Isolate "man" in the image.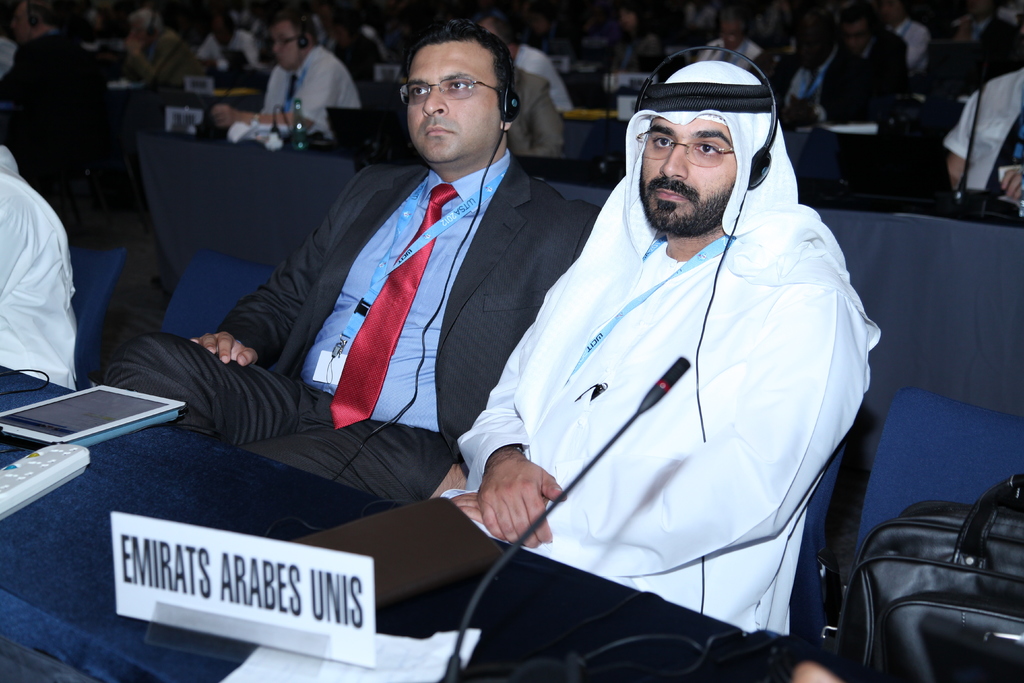
Isolated region: {"left": 449, "top": 44, "right": 868, "bottom": 675}.
